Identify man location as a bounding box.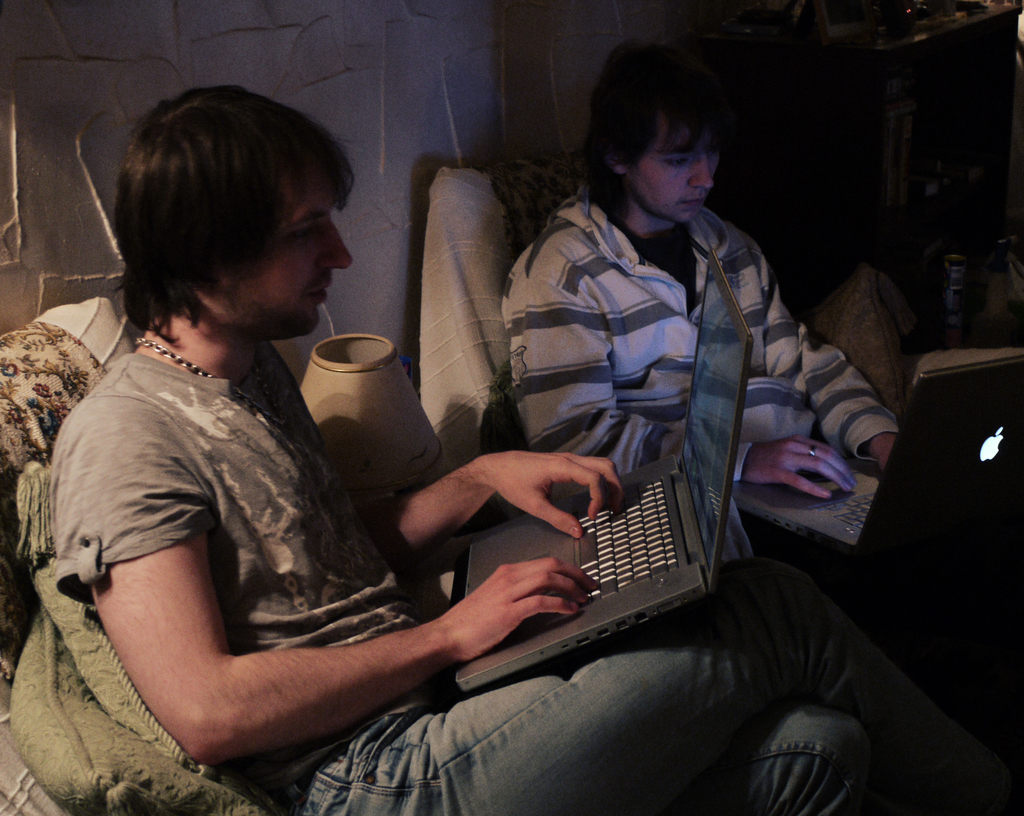
(44,78,1023,815).
